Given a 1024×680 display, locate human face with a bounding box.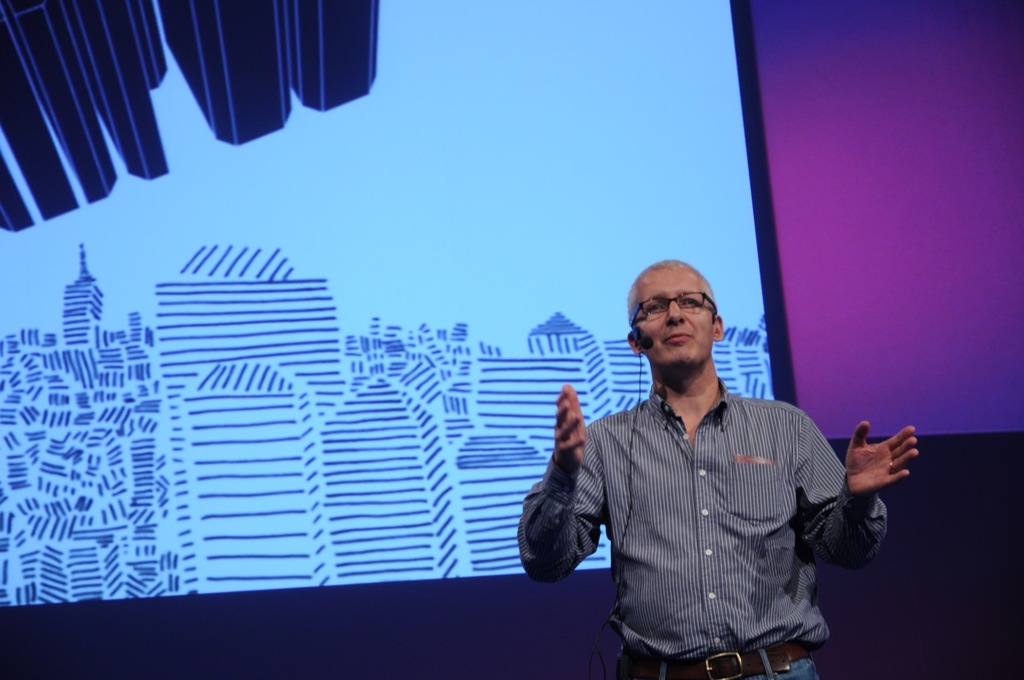
Located: x1=631, y1=263, x2=717, y2=372.
